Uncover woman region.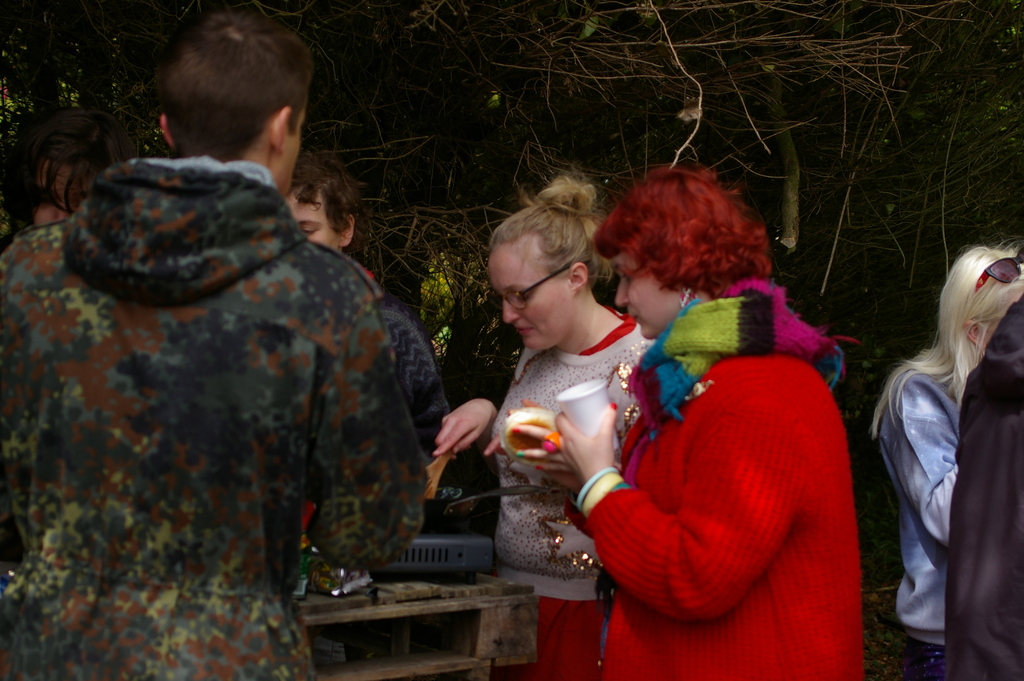
Uncovered: crop(863, 237, 1023, 676).
